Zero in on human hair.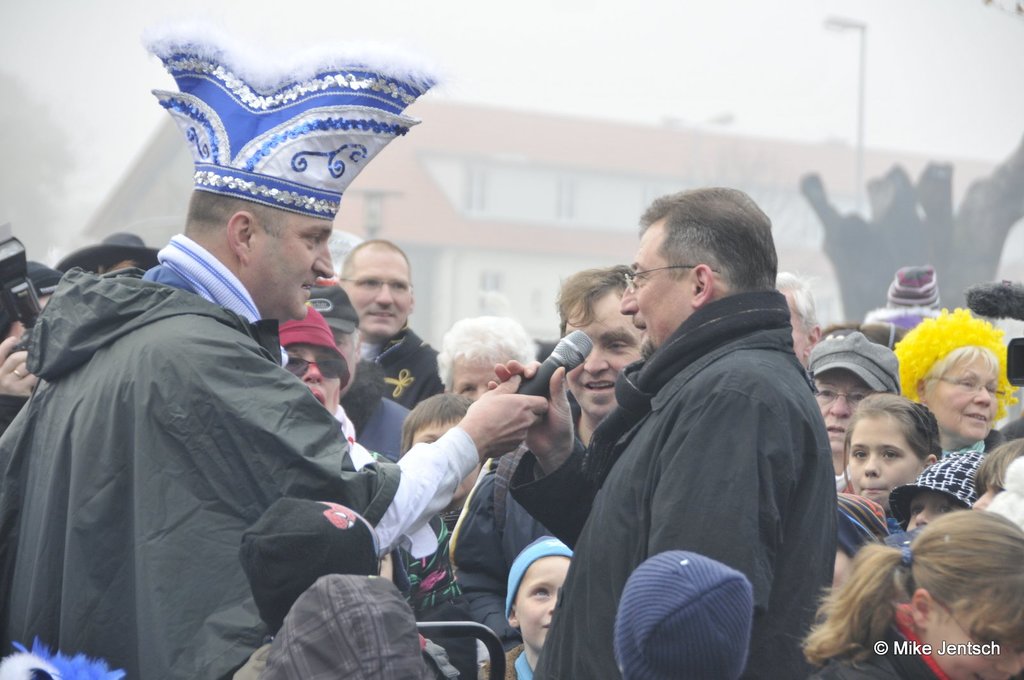
Zeroed in: crop(840, 388, 948, 491).
